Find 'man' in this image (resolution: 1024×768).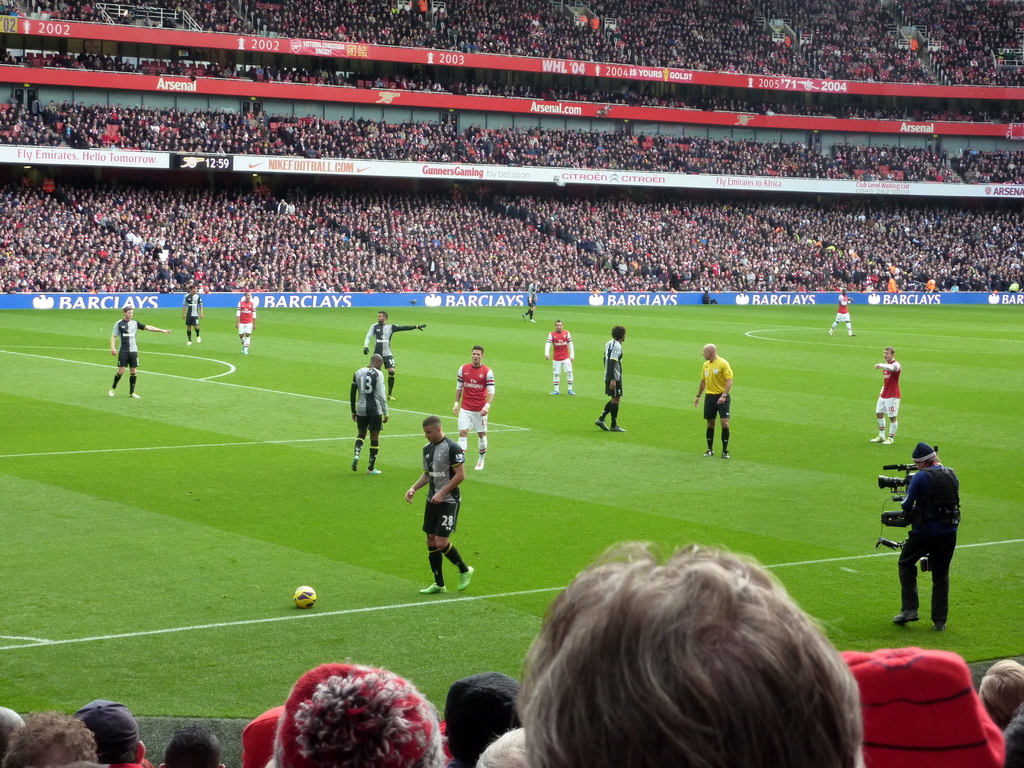
{"x1": 694, "y1": 339, "x2": 735, "y2": 461}.
